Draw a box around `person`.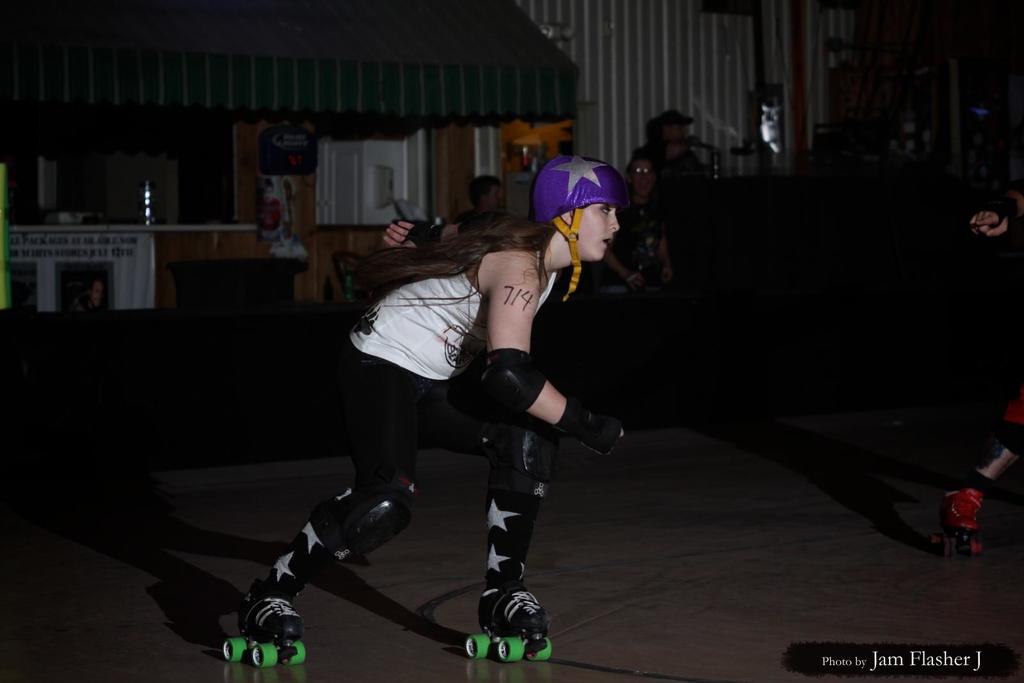
BBox(465, 175, 509, 209).
